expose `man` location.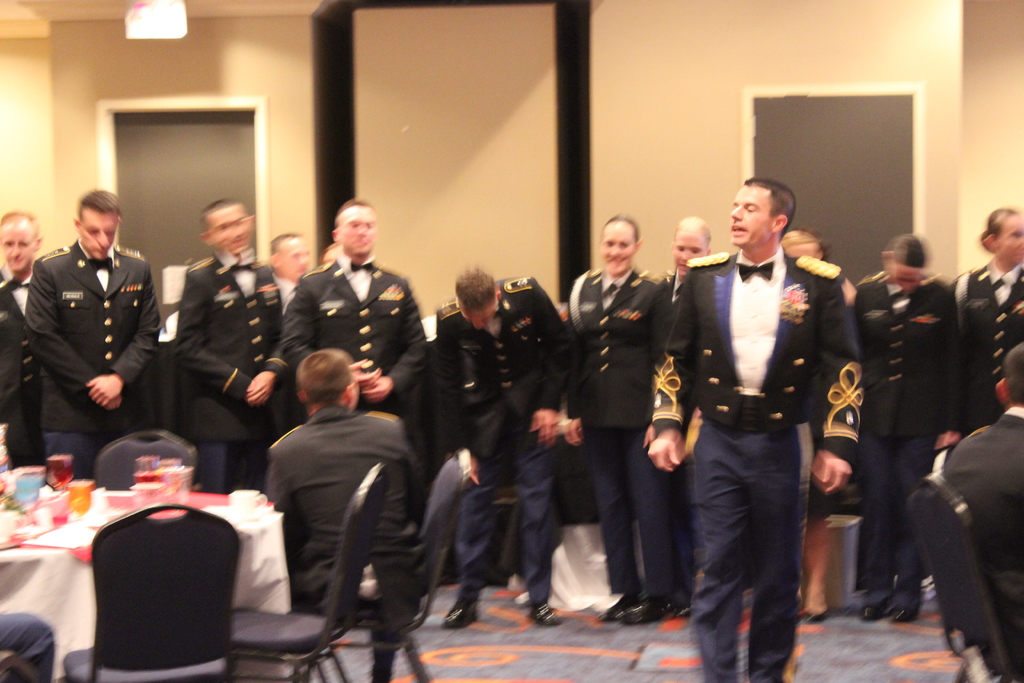
Exposed at [943, 341, 1023, 682].
